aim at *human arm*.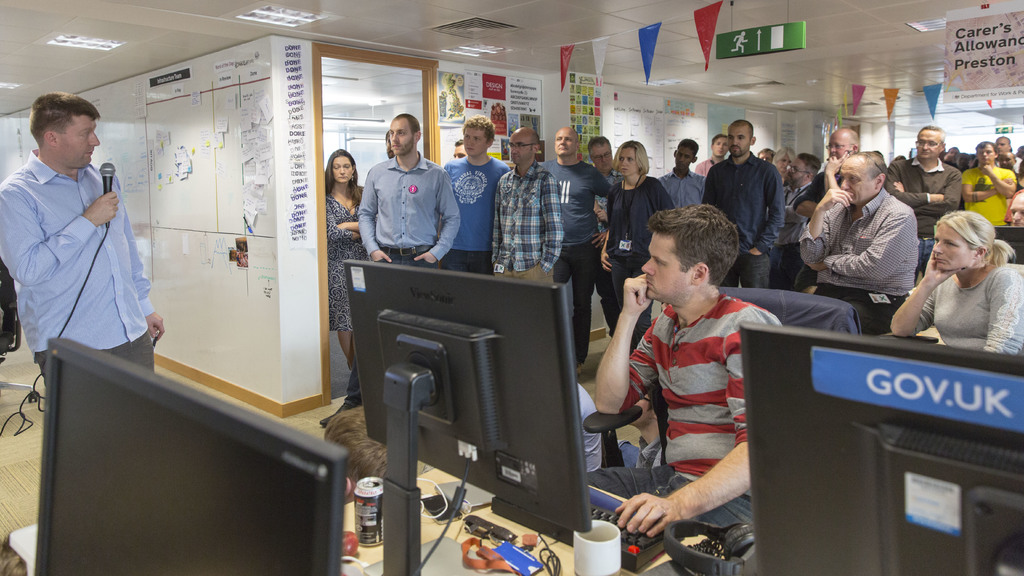
Aimed at [339,219,360,230].
